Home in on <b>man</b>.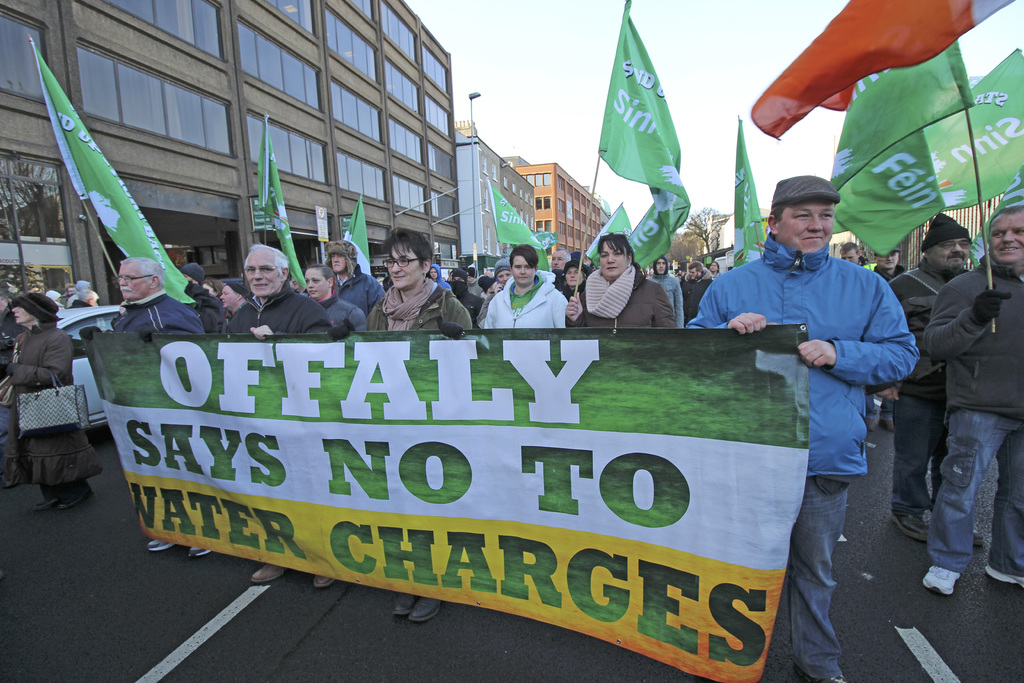
Homed in at detection(219, 245, 335, 590).
